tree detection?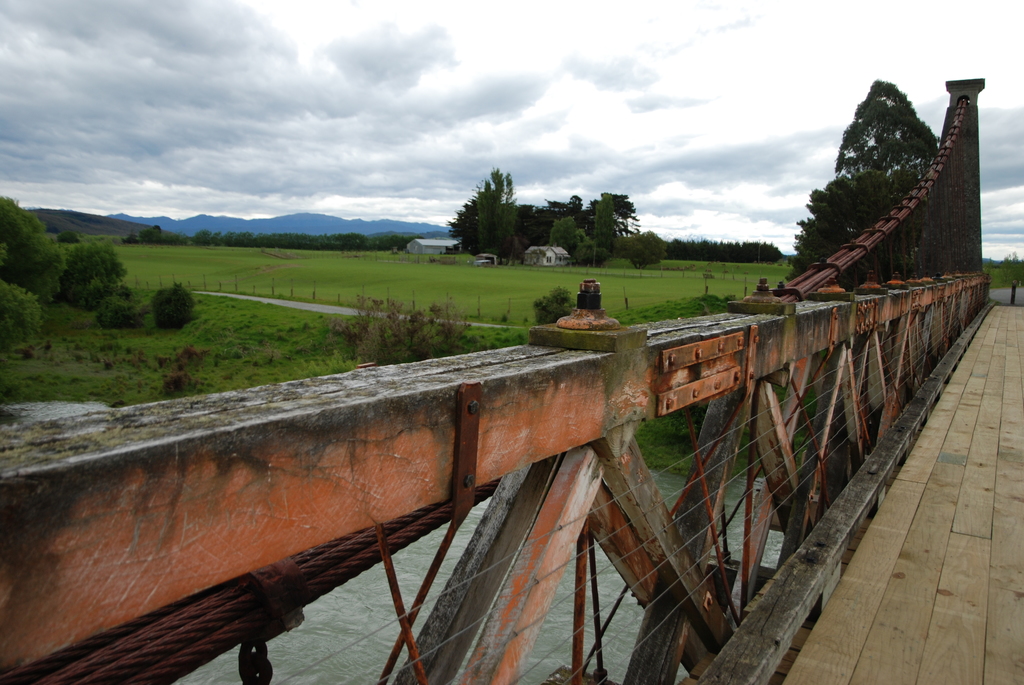
<region>778, 175, 920, 281</region>
